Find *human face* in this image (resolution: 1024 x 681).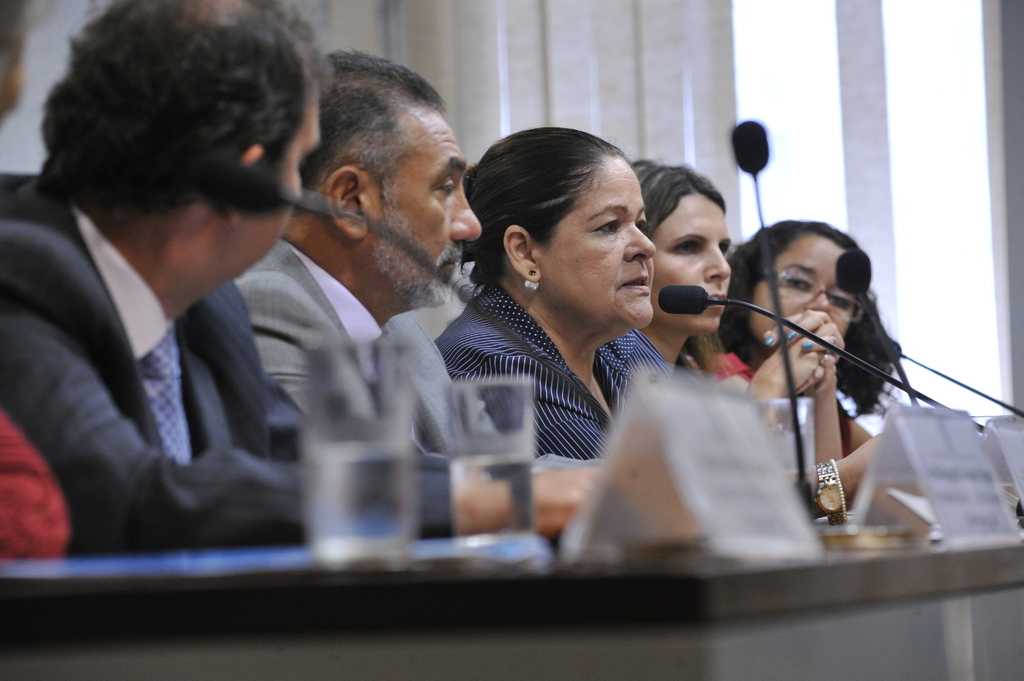
region(231, 82, 321, 276).
